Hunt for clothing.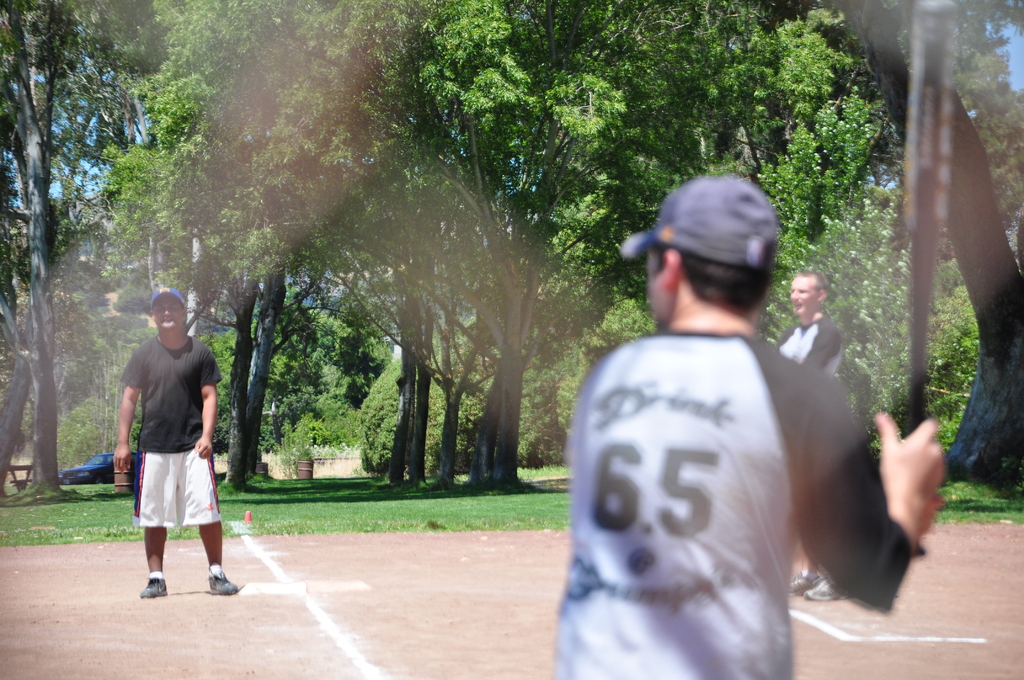
Hunted down at 120:337:224:526.
